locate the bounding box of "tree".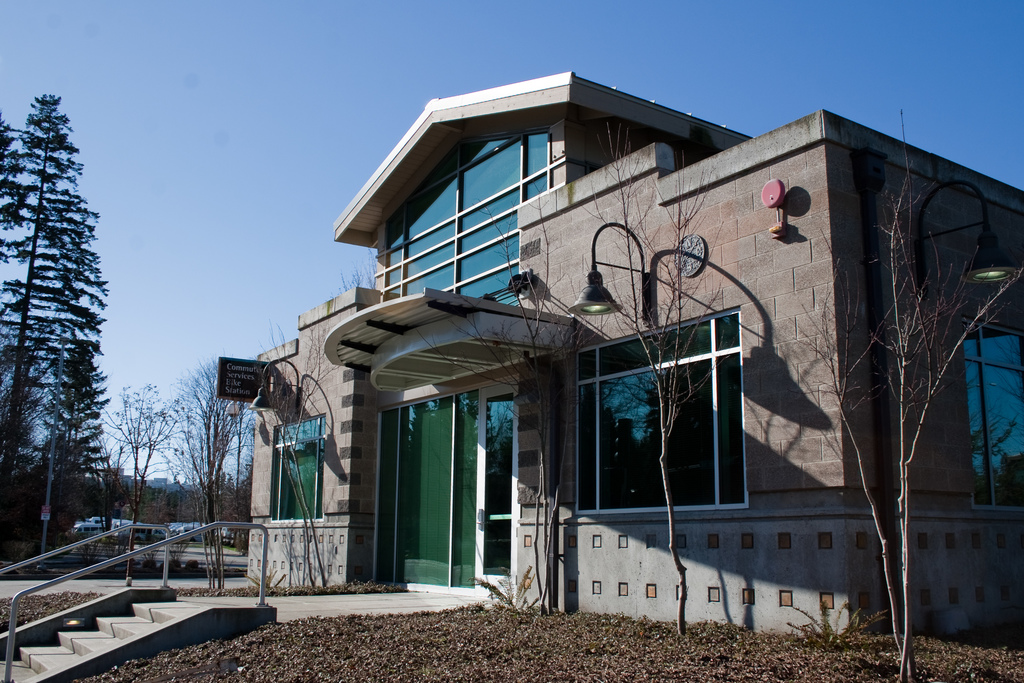
Bounding box: BBox(565, 106, 732, 638).
